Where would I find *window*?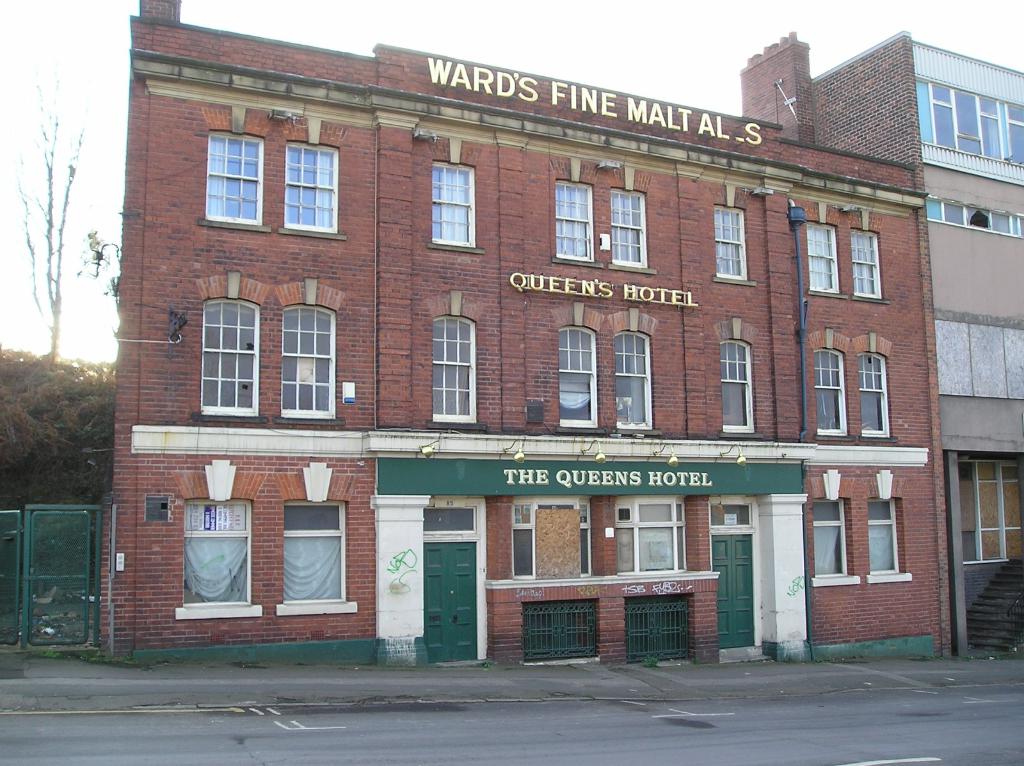
At x1=552, y1=177, x2=602, y2=264.
